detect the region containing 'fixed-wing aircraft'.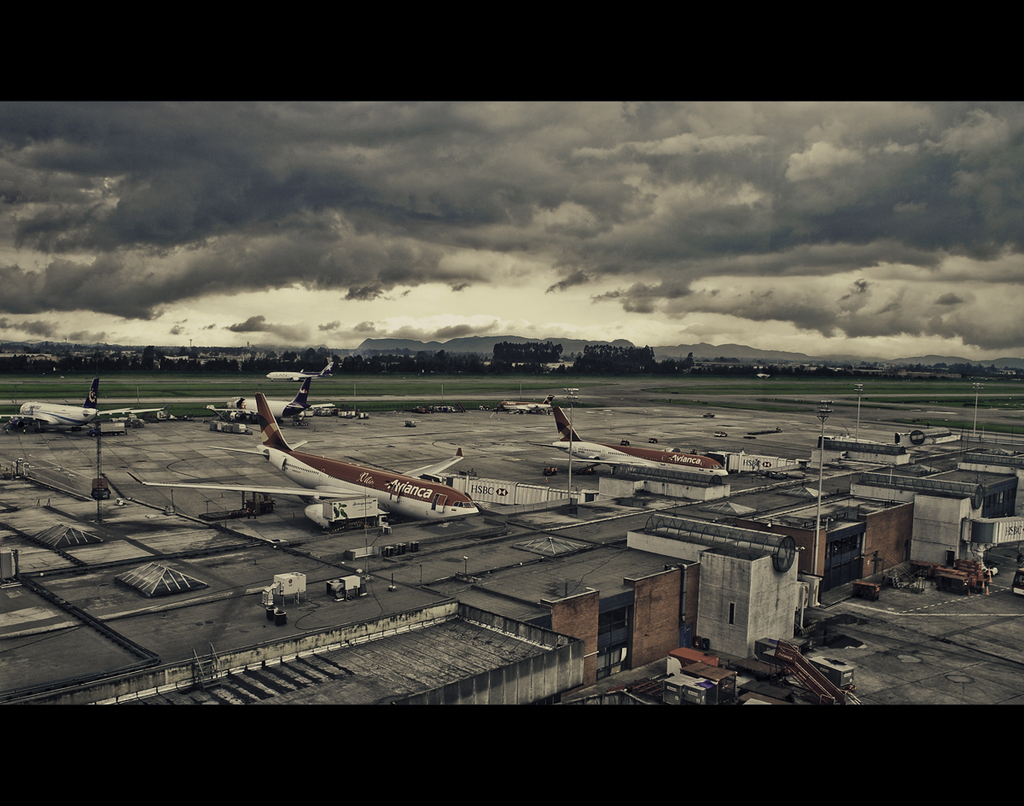
(502, 401, 563, 415).
